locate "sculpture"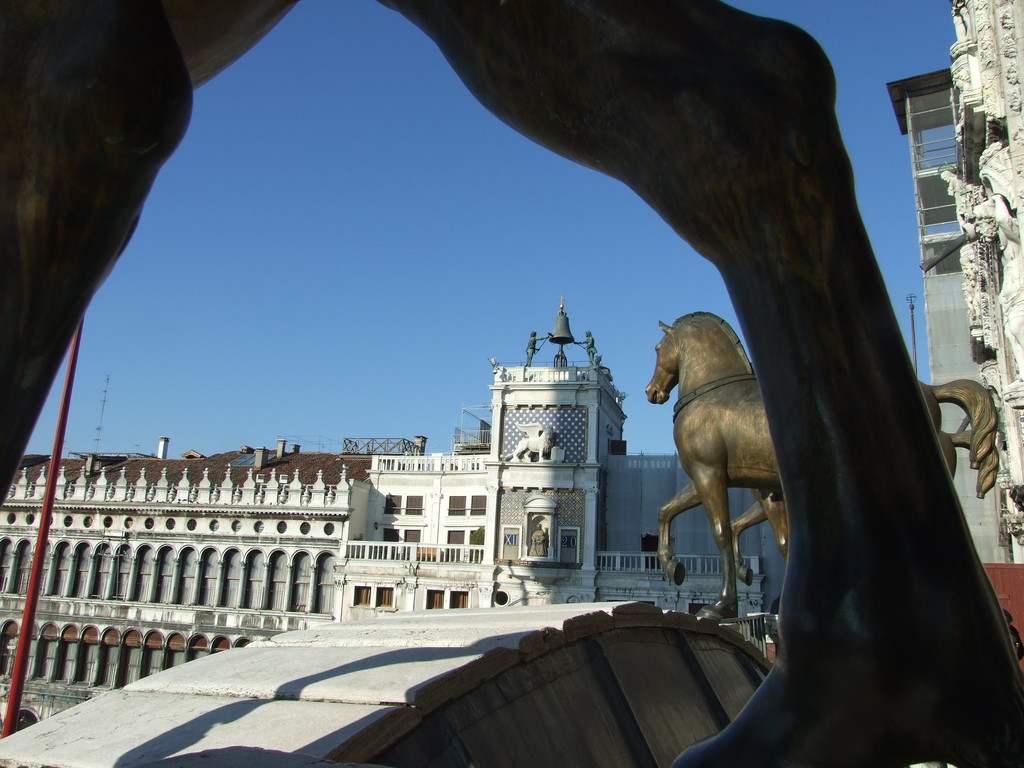
<bbox>937, 166, 984, 244</bbox>
